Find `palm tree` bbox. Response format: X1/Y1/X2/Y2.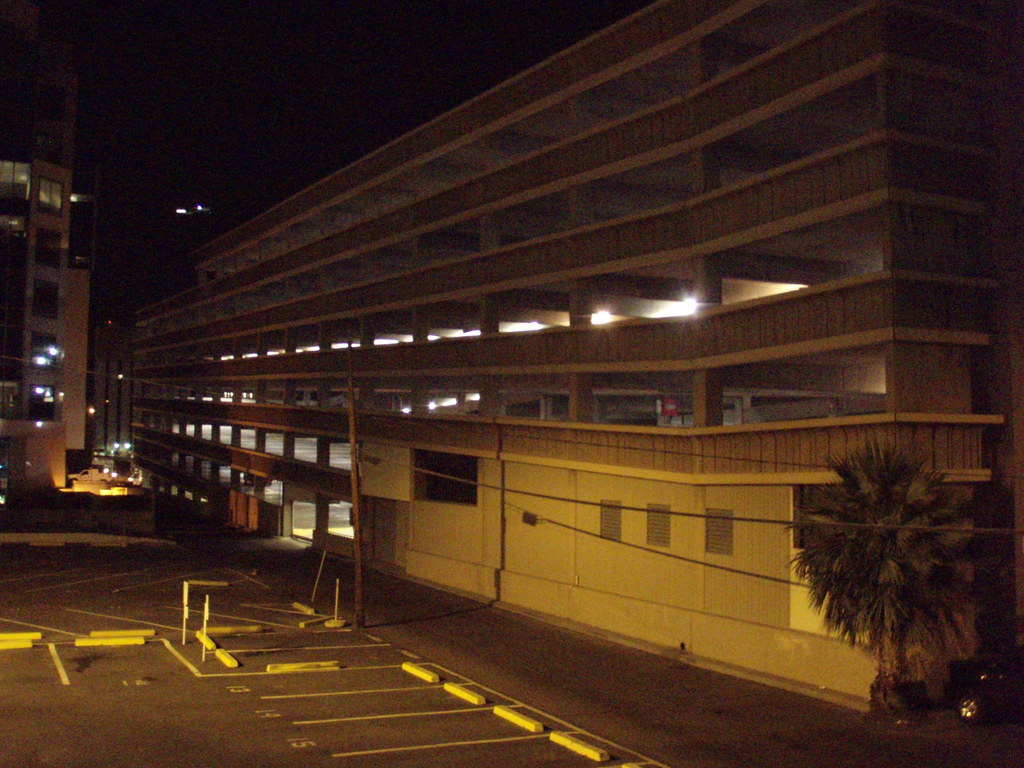
785/440/984/709.
